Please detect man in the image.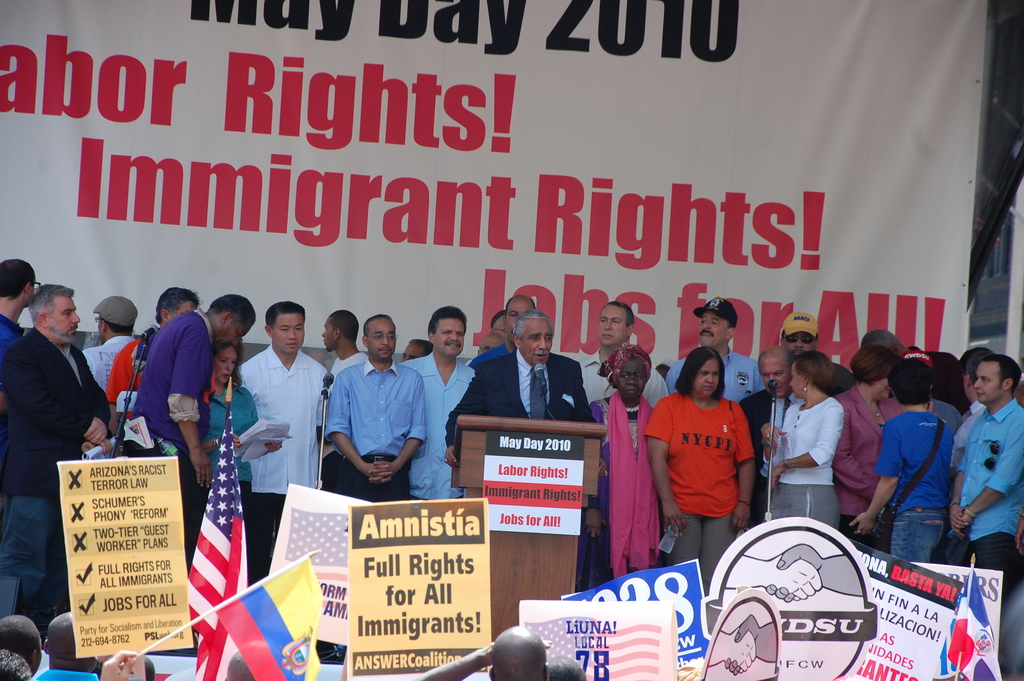
465/290/540/367.
